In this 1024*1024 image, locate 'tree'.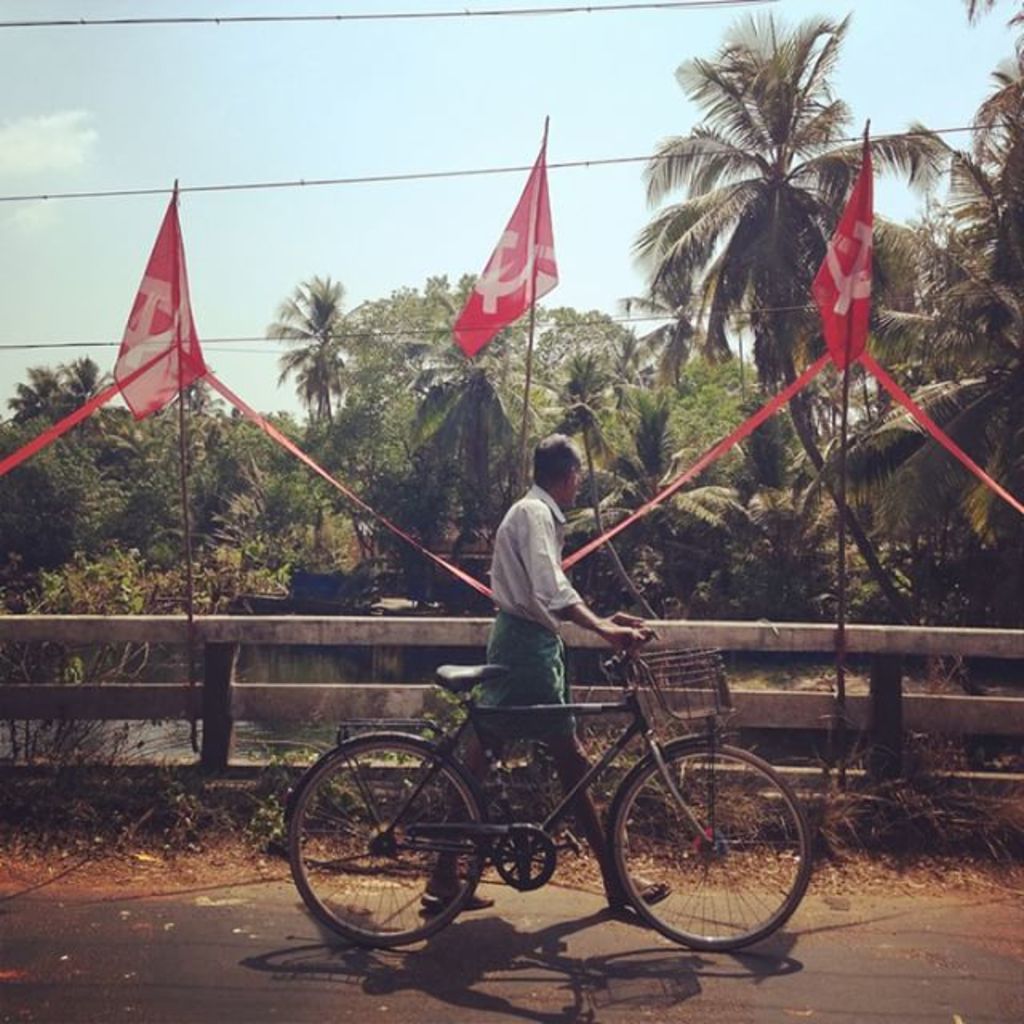
Bounding box: [632, 3, 952, 630].
